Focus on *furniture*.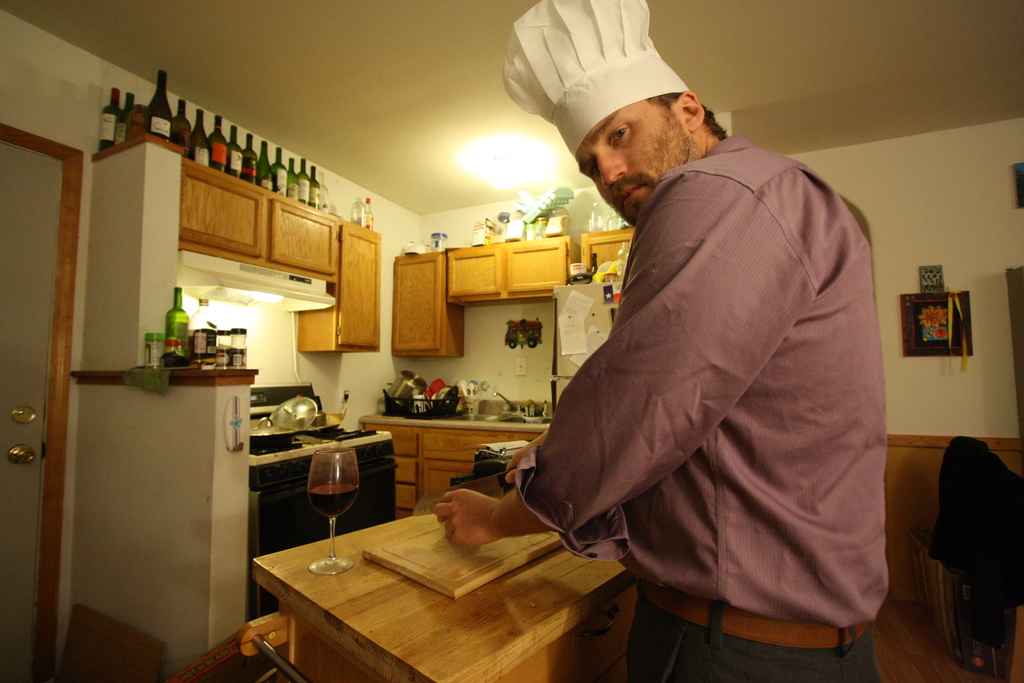
Focused at box(575, 227, 630, 272).
